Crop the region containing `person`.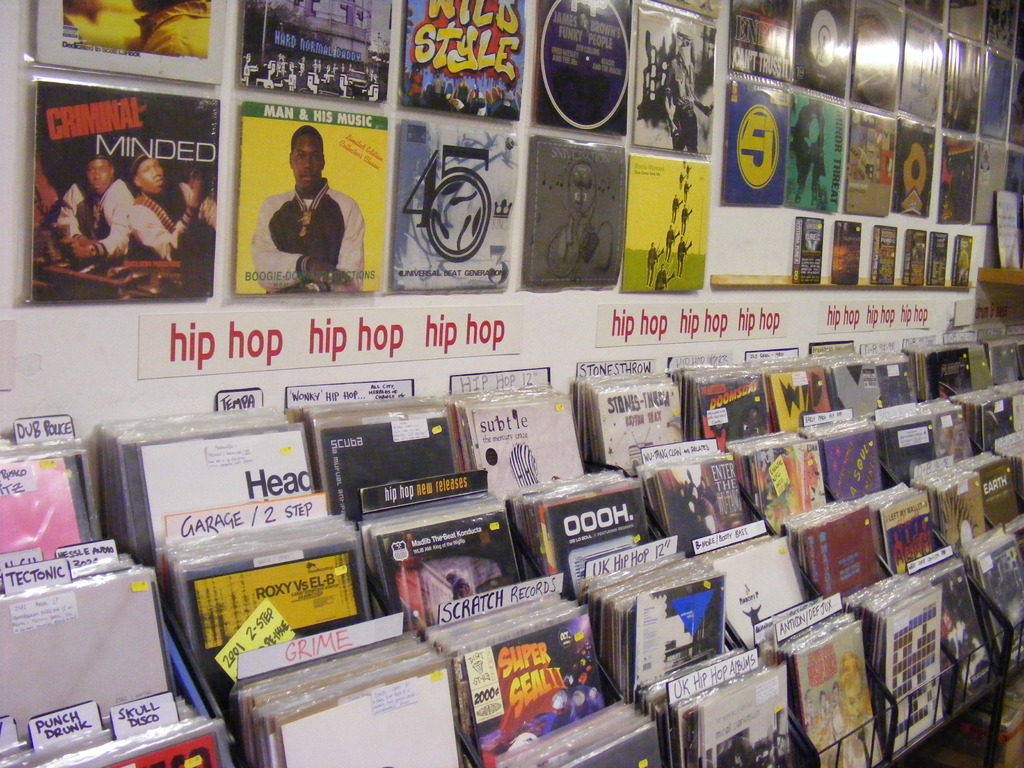
Crop region: (x1=51, y1=147, x2=136, y2=262).
